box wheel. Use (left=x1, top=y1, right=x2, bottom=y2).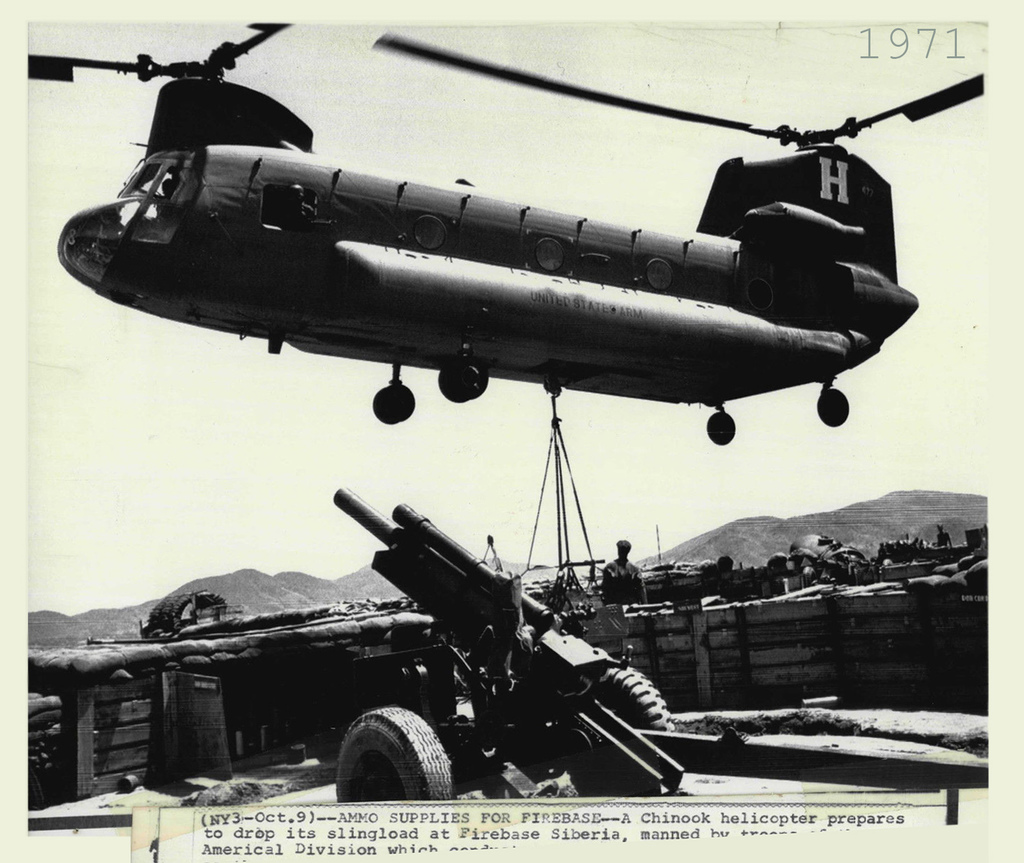
(left=816, top=390, right=849, bottom=426).
